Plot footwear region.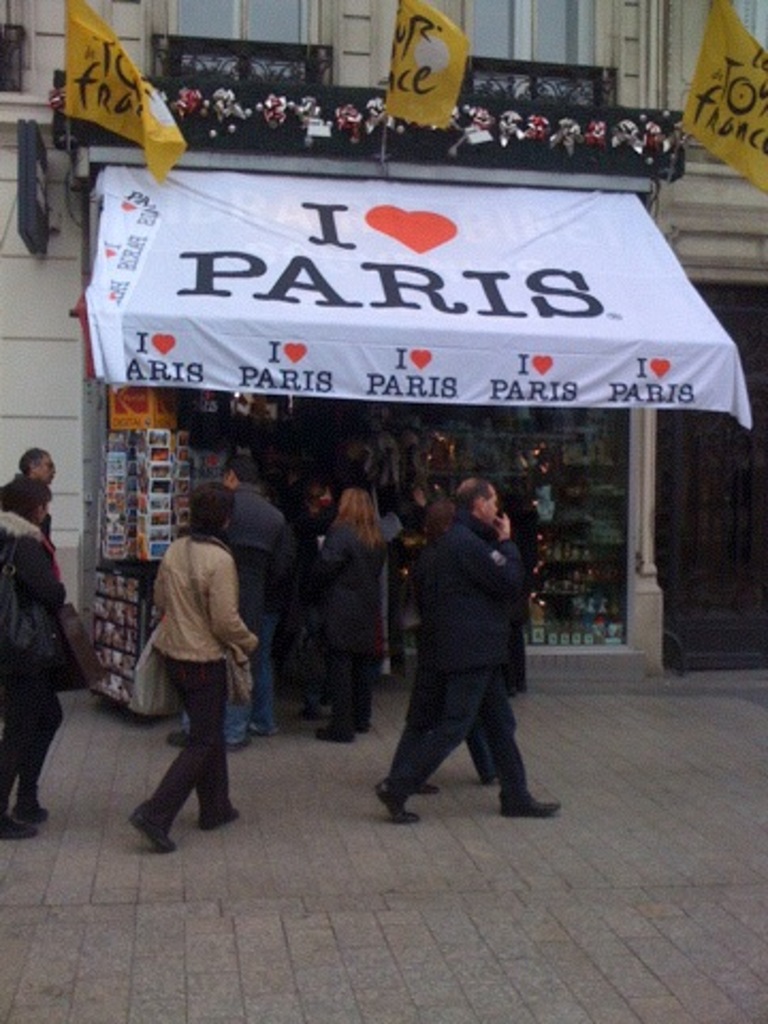
Plotted at {"x1": 173, "y1": 732, "x2": 190, "y2": 747}.
